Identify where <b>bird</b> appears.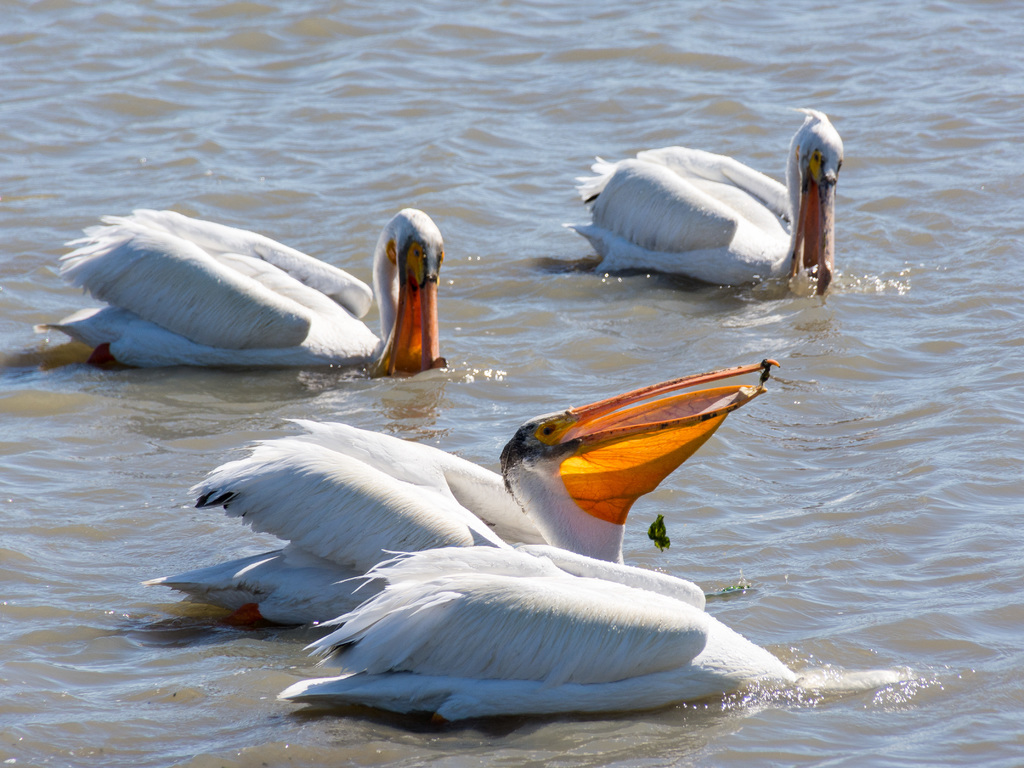
Appears at bbox=[269, 539, 828, 730].
